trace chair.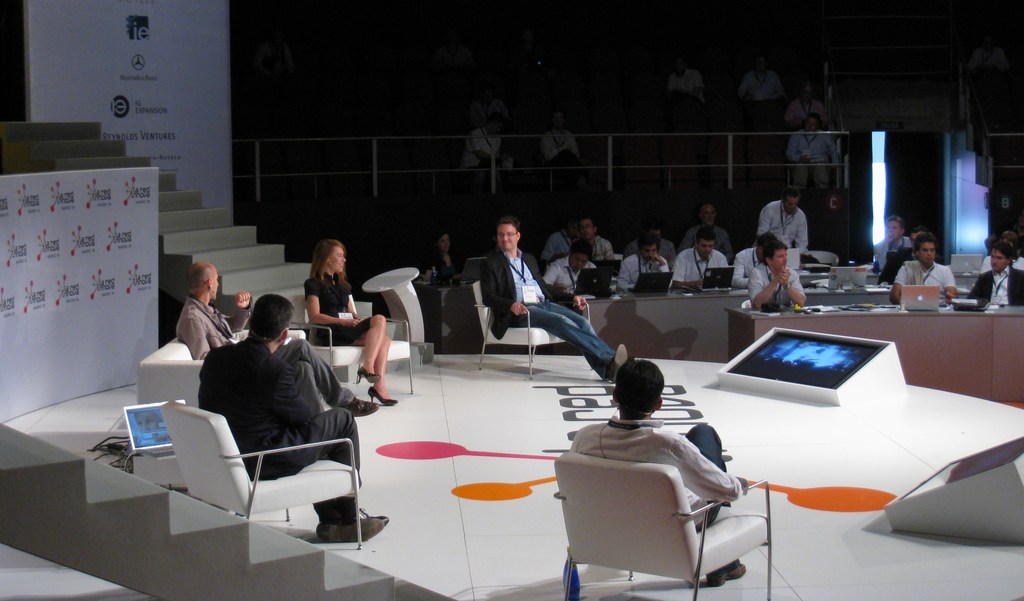
Traced to box(551, 450, 772, 600).
